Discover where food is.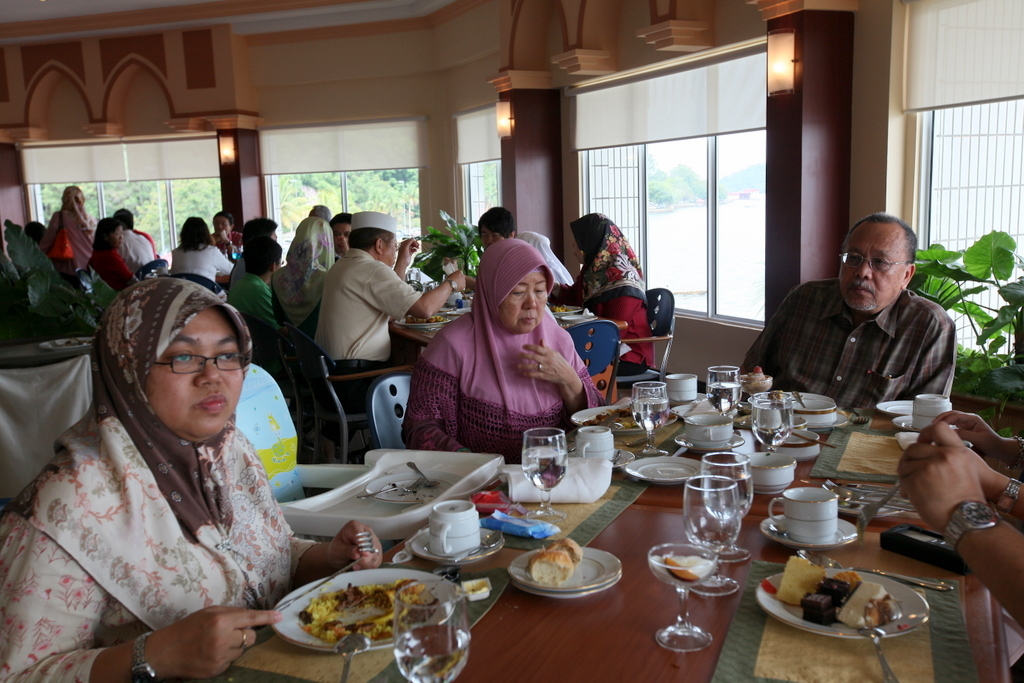
Discovered at (x1=283, y1=574, x2=445, y2=656).
